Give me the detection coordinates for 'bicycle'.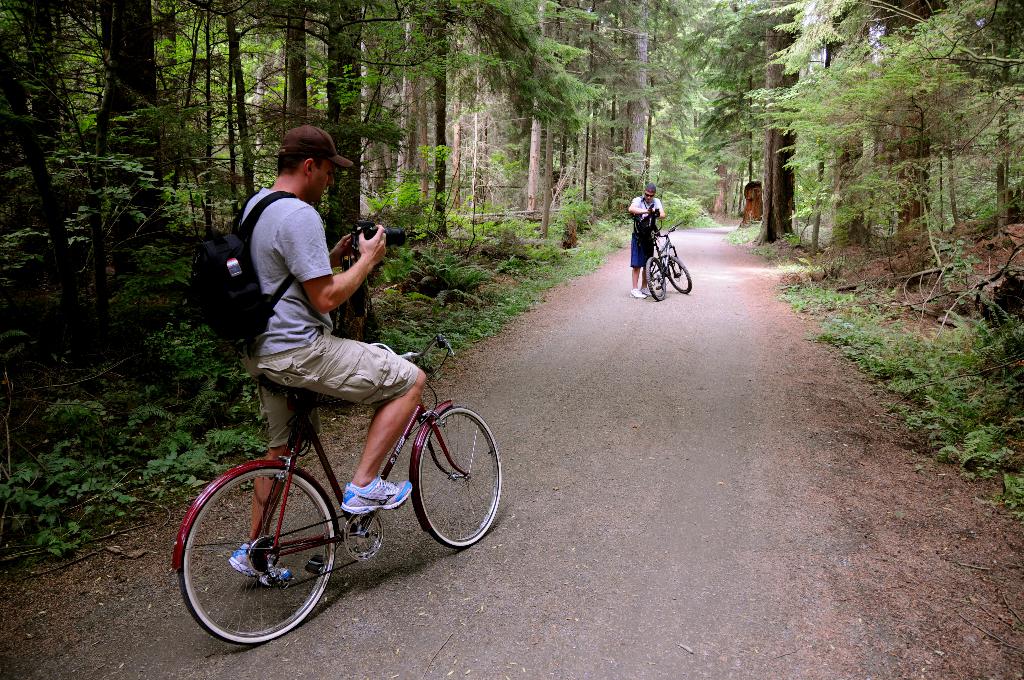
bbox(646, 221, 692, 302).
